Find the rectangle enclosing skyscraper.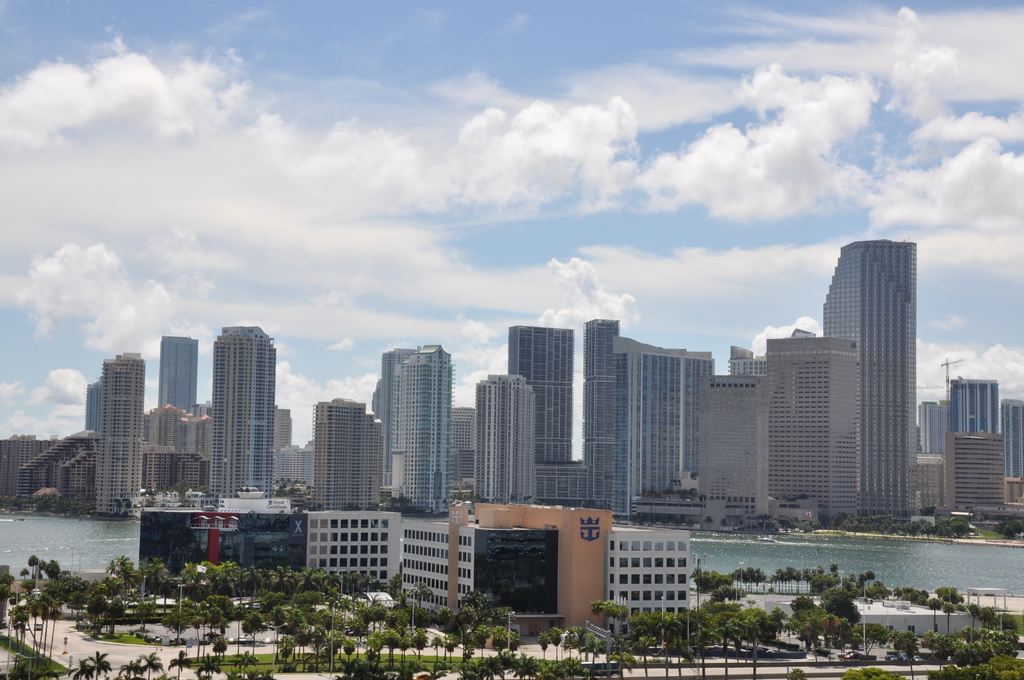
Rect(166, 339, 204, 411).
